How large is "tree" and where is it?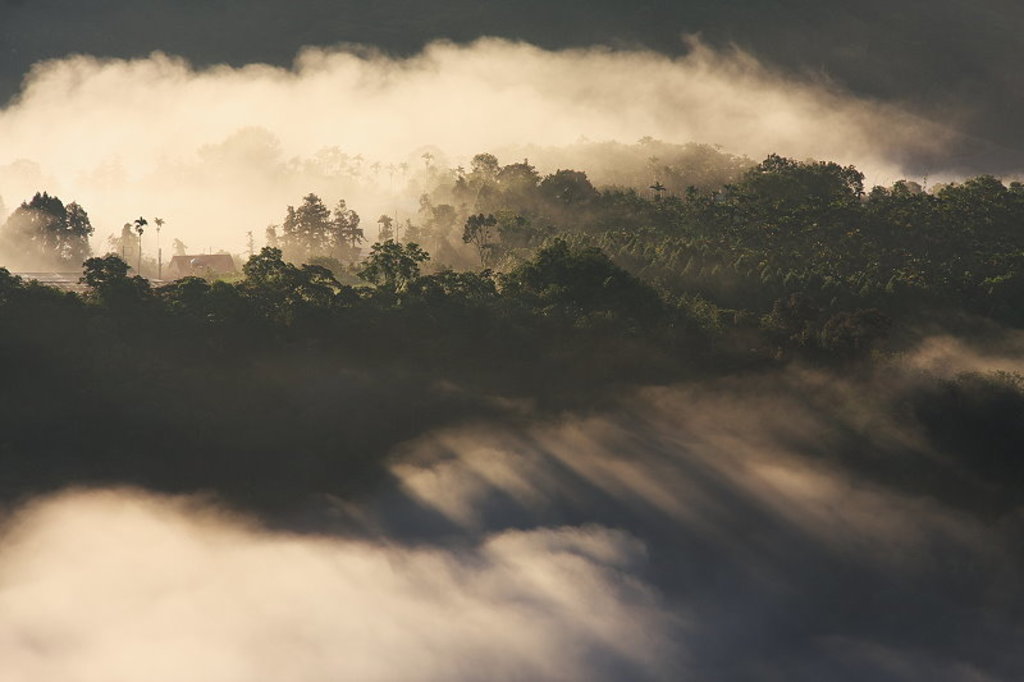
Bounding box: rect(259, 173, 353, 267).
